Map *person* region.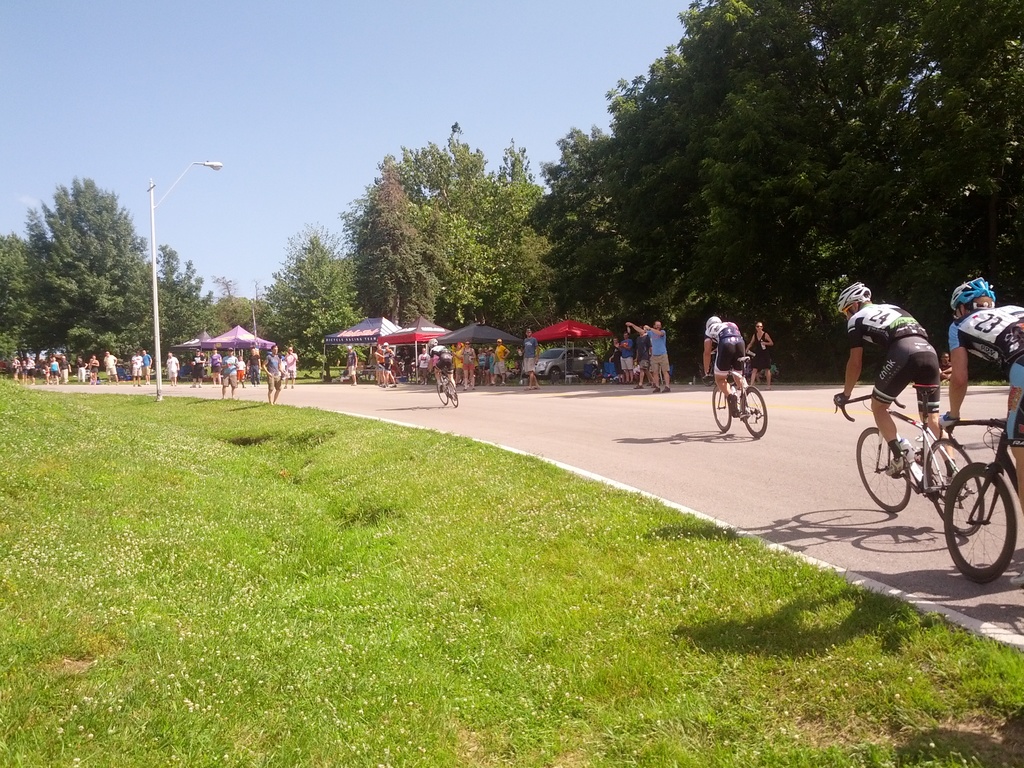
Mapped to 699 311 746 413.
